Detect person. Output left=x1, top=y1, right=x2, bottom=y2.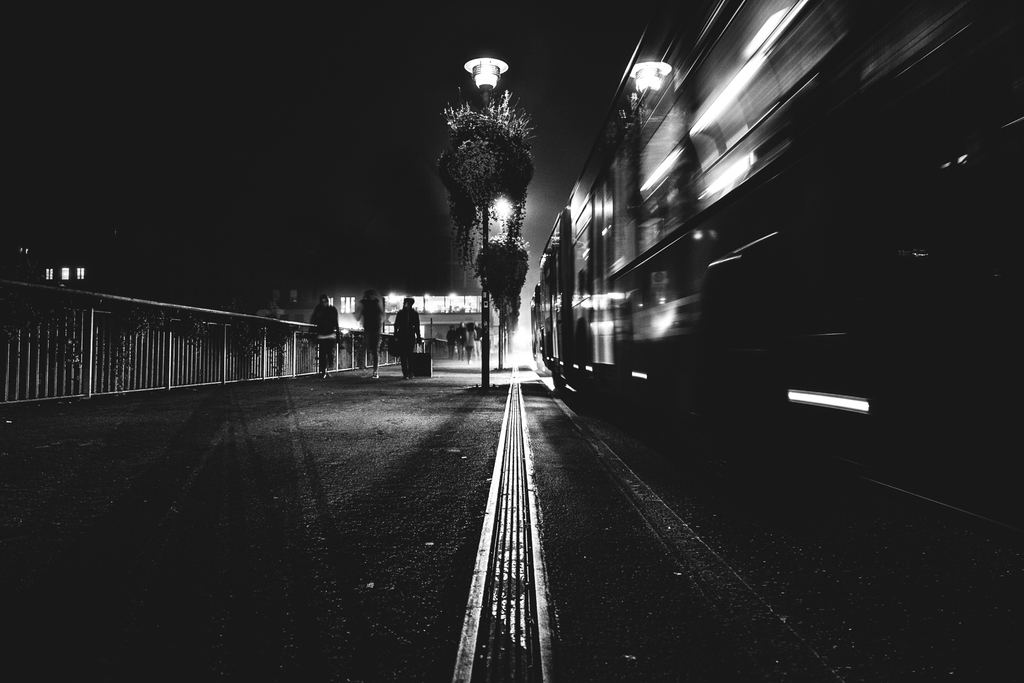
left=463, top=323, right=481, bottom=357.
